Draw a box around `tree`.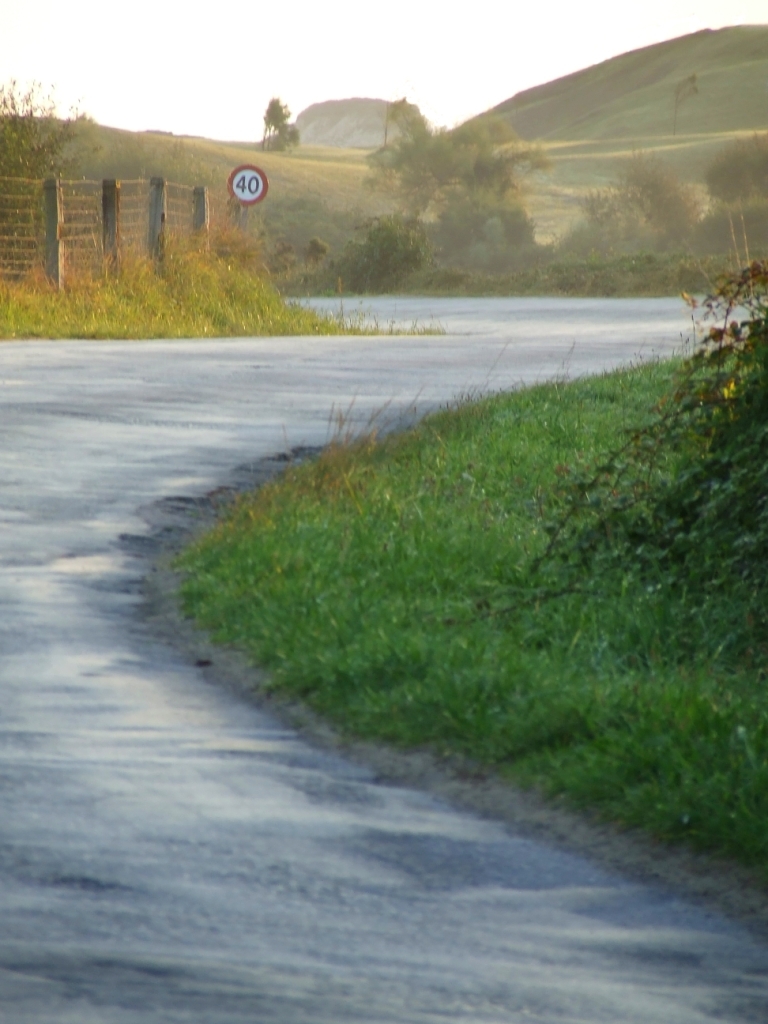
<box>708,126,767,206</box>.
